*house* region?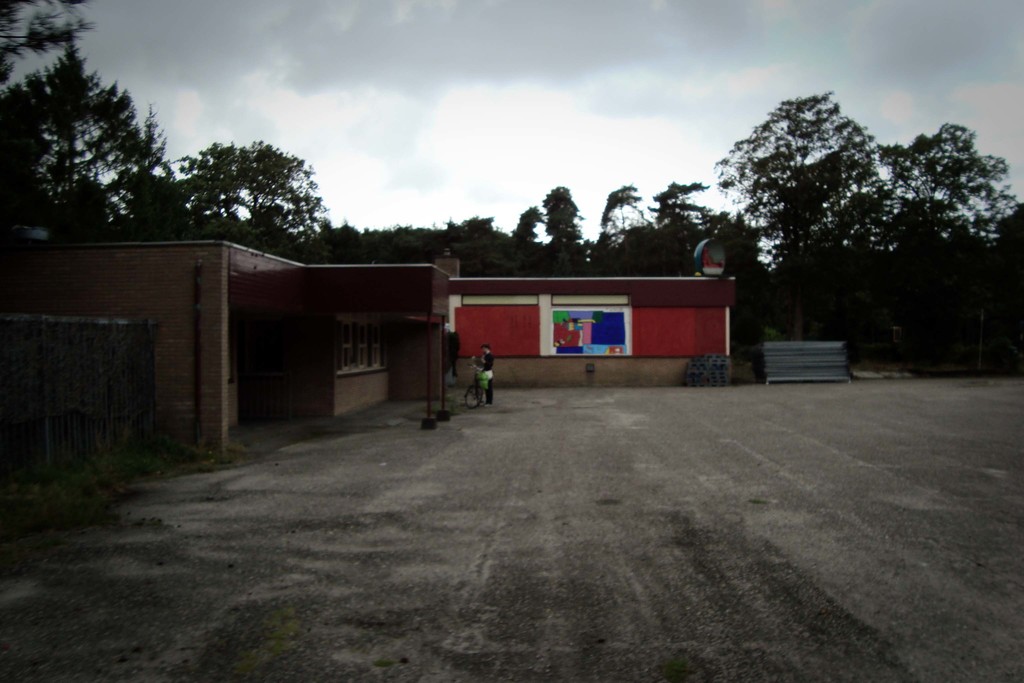
451/260/742/390
